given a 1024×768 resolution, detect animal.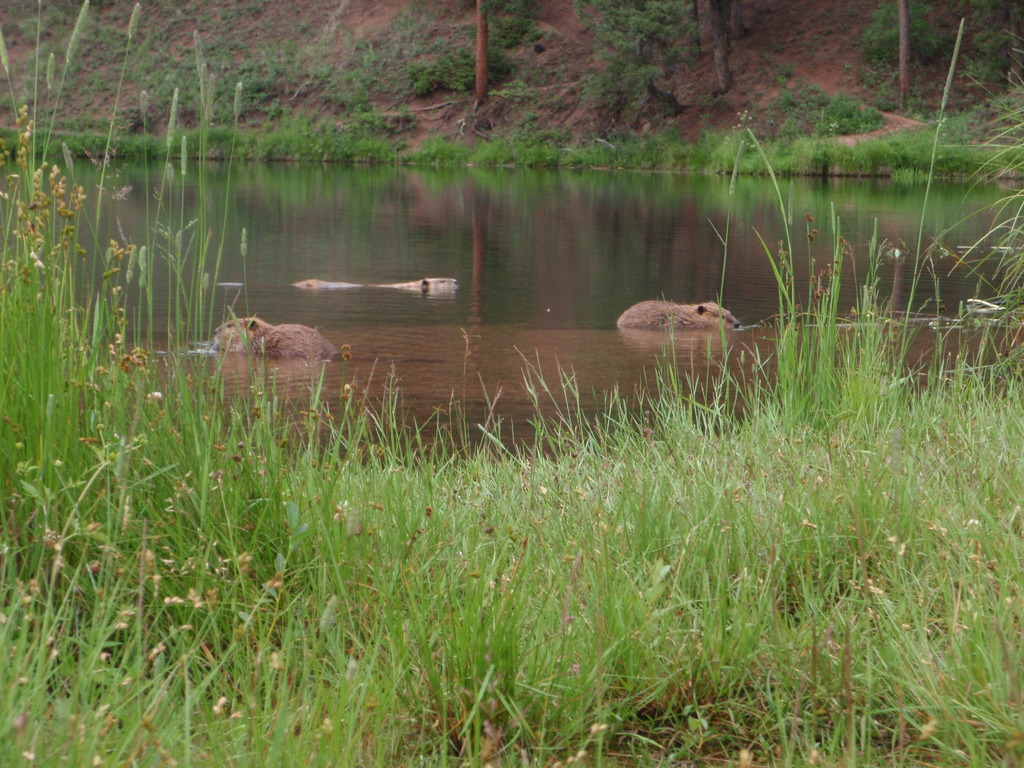
pyautogui.locateOnScreen(612, 294, 743, 330).
